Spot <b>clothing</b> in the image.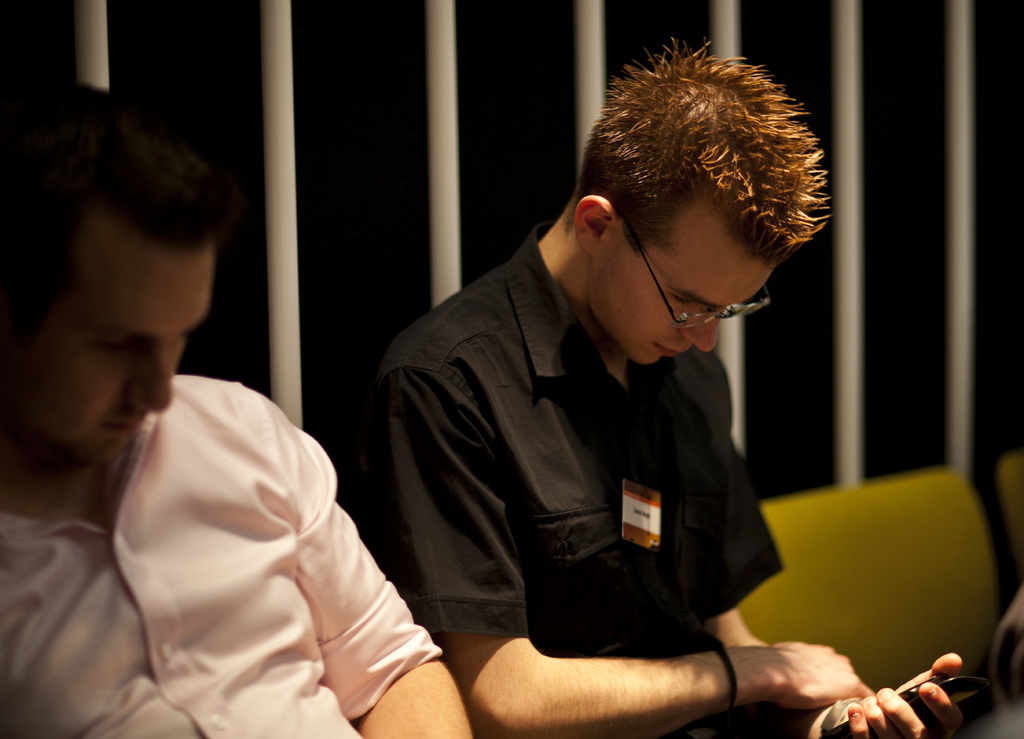
<b>clothing</b> found at select_region(353, 199, 817, 708).
